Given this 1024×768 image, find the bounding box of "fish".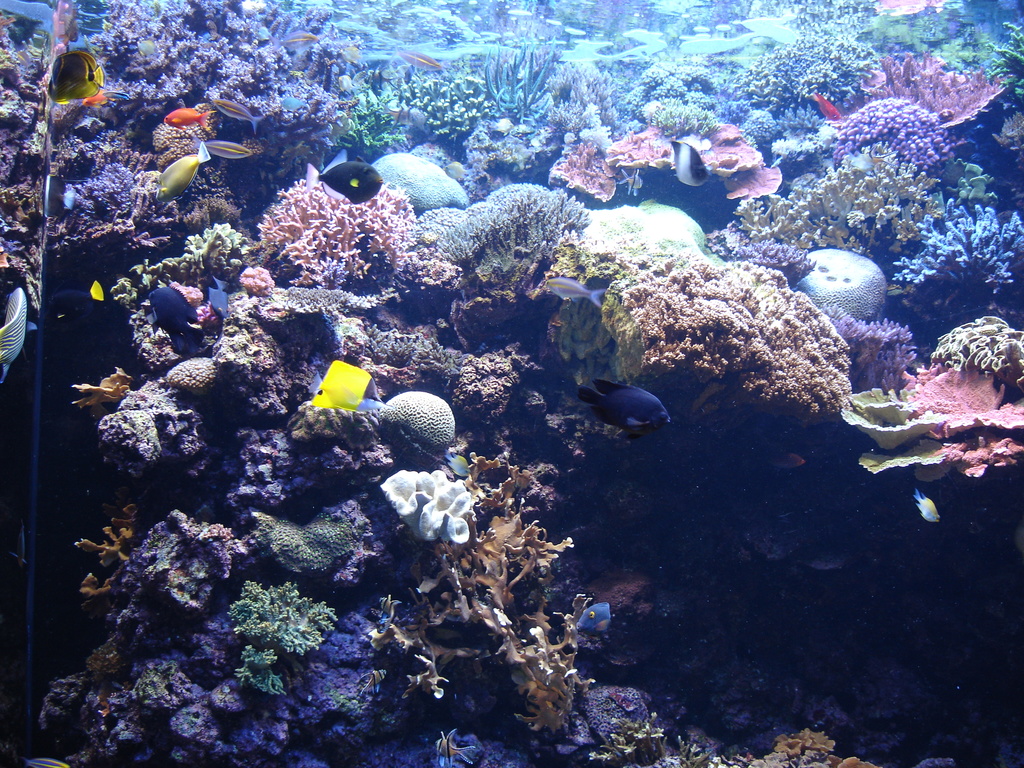
crop(186, 135, 250, 160).
